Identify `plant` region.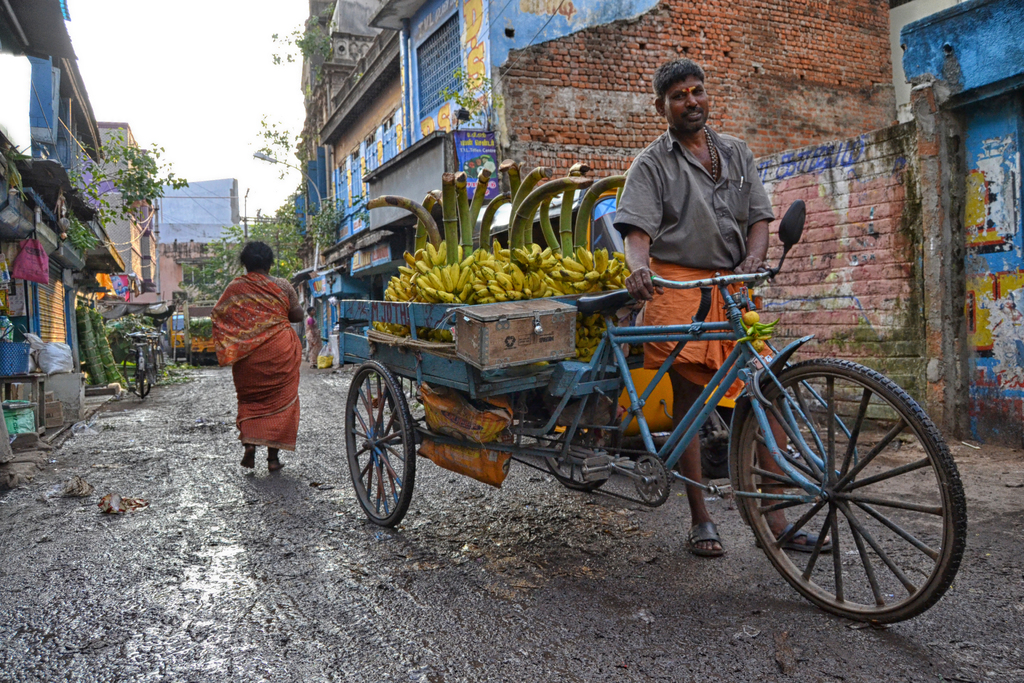
Region: left=257, top=106, right=319, bottom=206.
